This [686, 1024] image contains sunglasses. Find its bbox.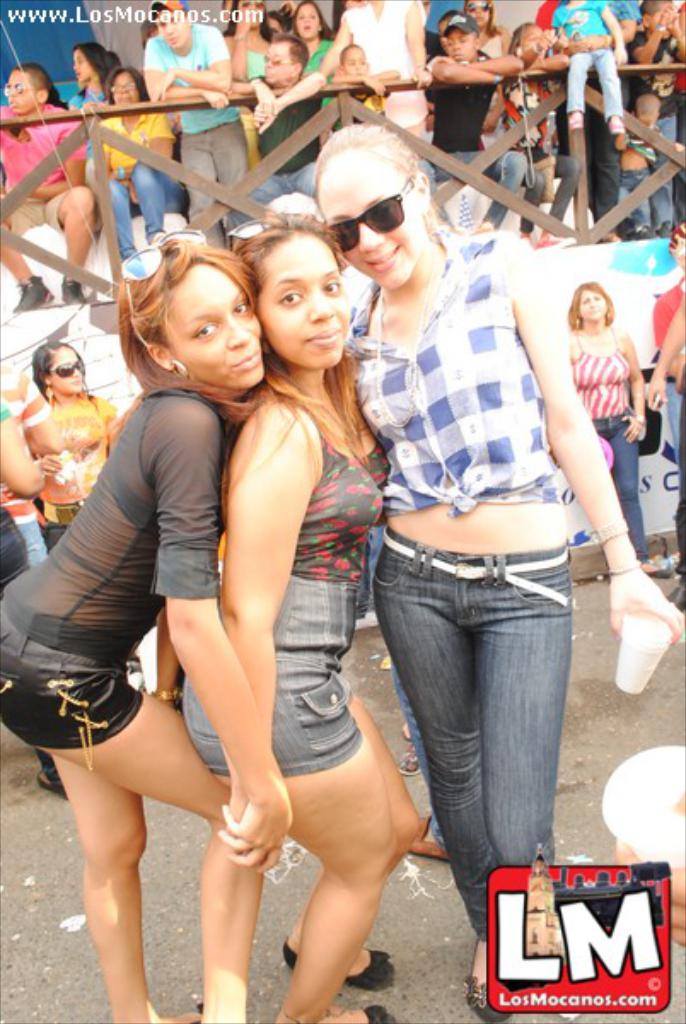
{"left": 5, "top": 80, "right": 31, "bottom": 96}.
